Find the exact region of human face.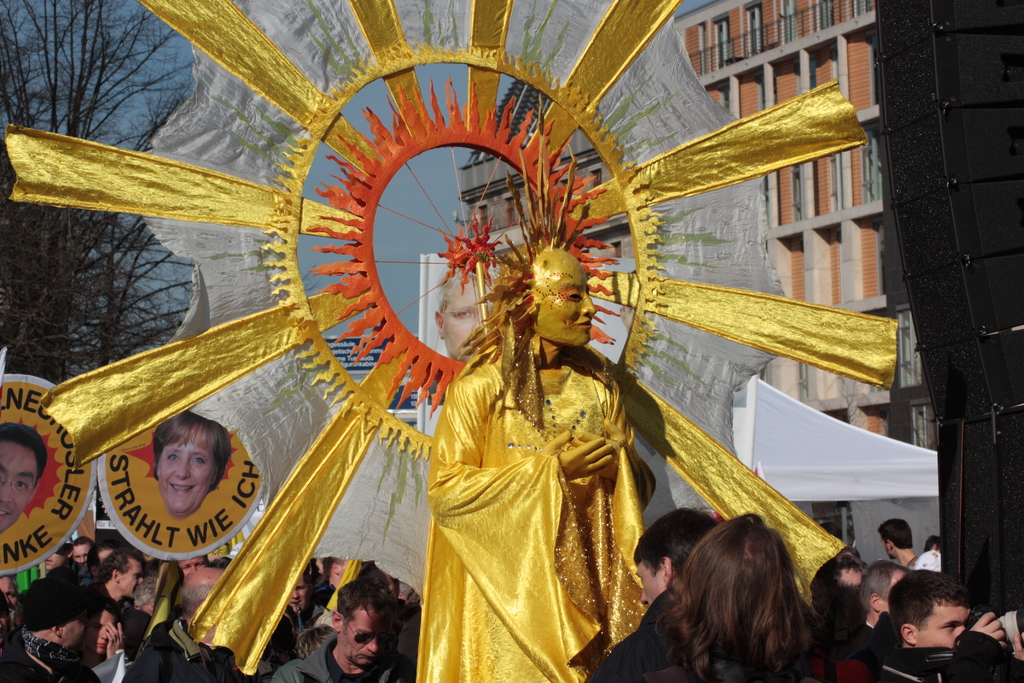
Exact region: {"x1": 912, "y1": 599, "x2": 972, "y2": 644}.
